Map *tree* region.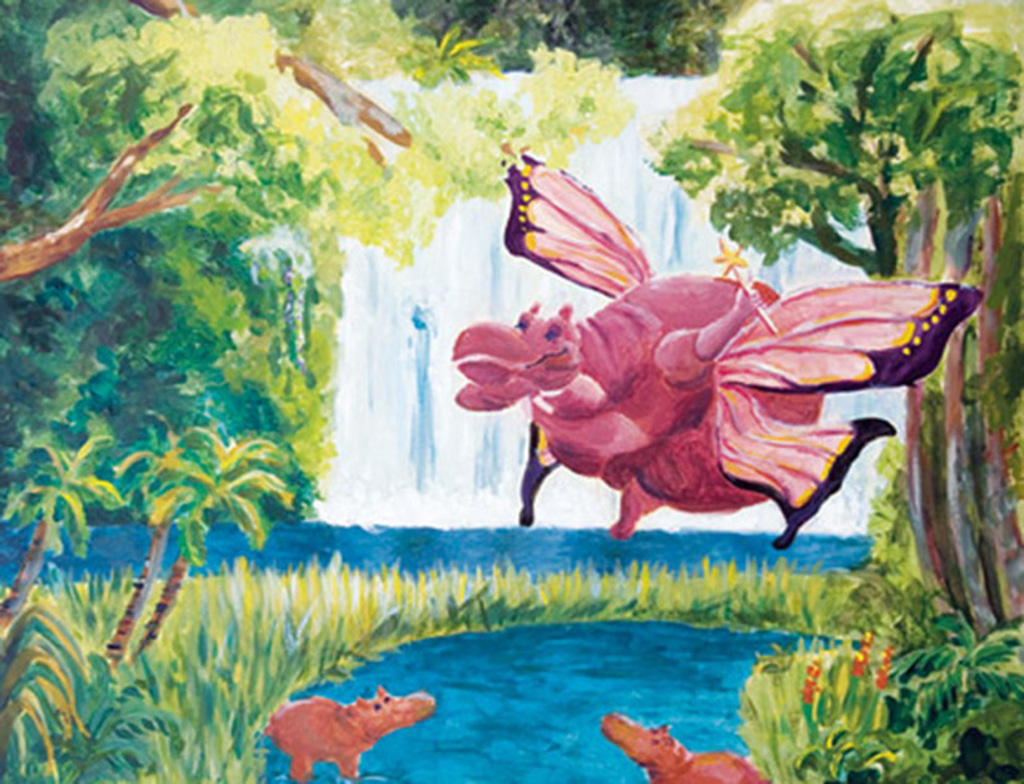
Mapped to bbox=(0, 0, 637, 290).
